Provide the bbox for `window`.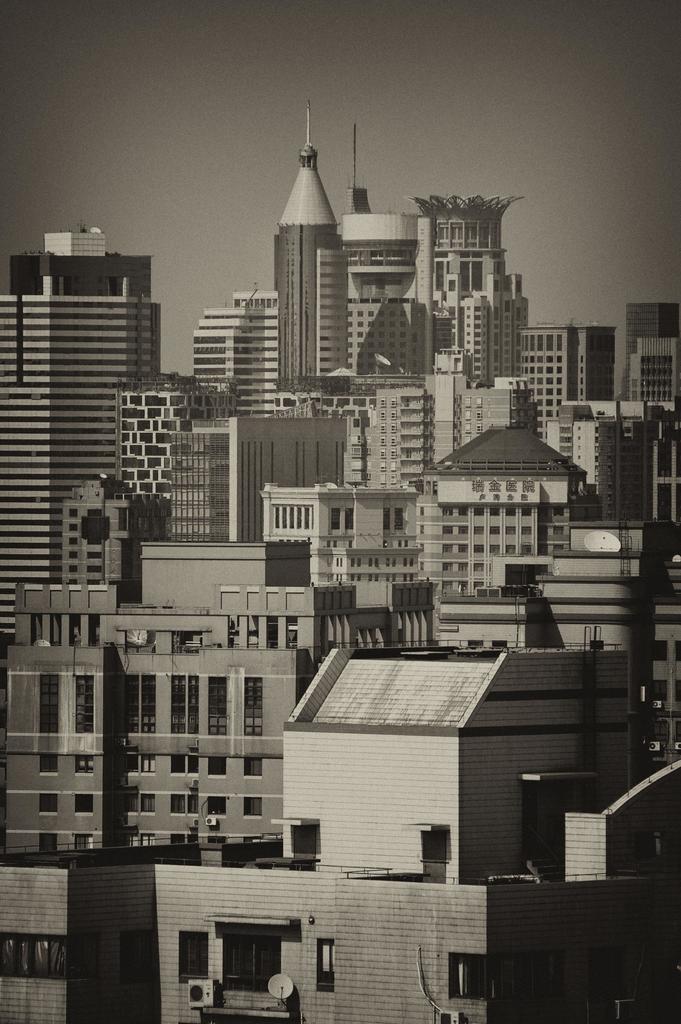
{"left": 170, "top": 675, "right": 185, "bottom": 732}.
